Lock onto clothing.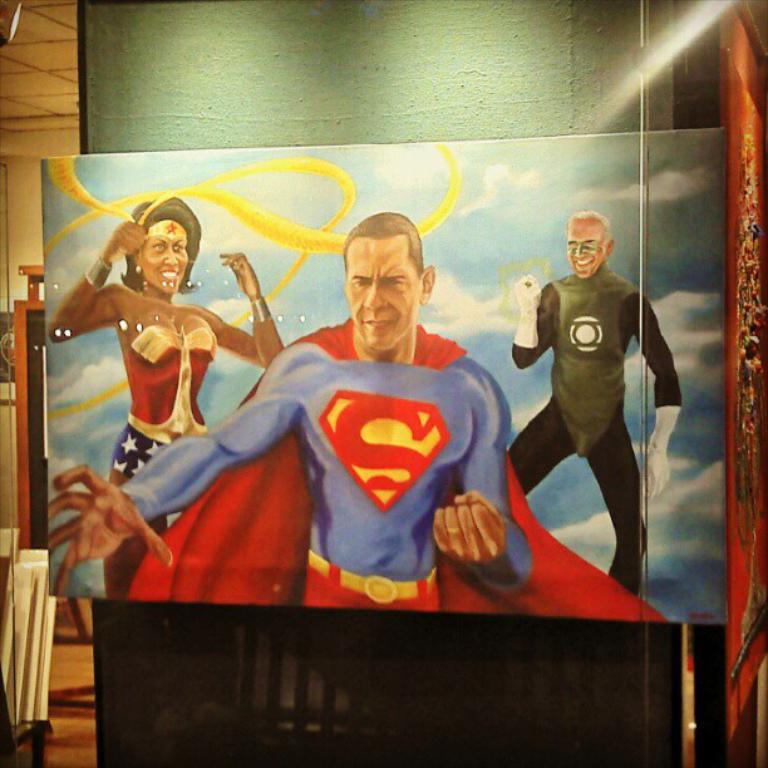
Locked: 506,260,693,605.
